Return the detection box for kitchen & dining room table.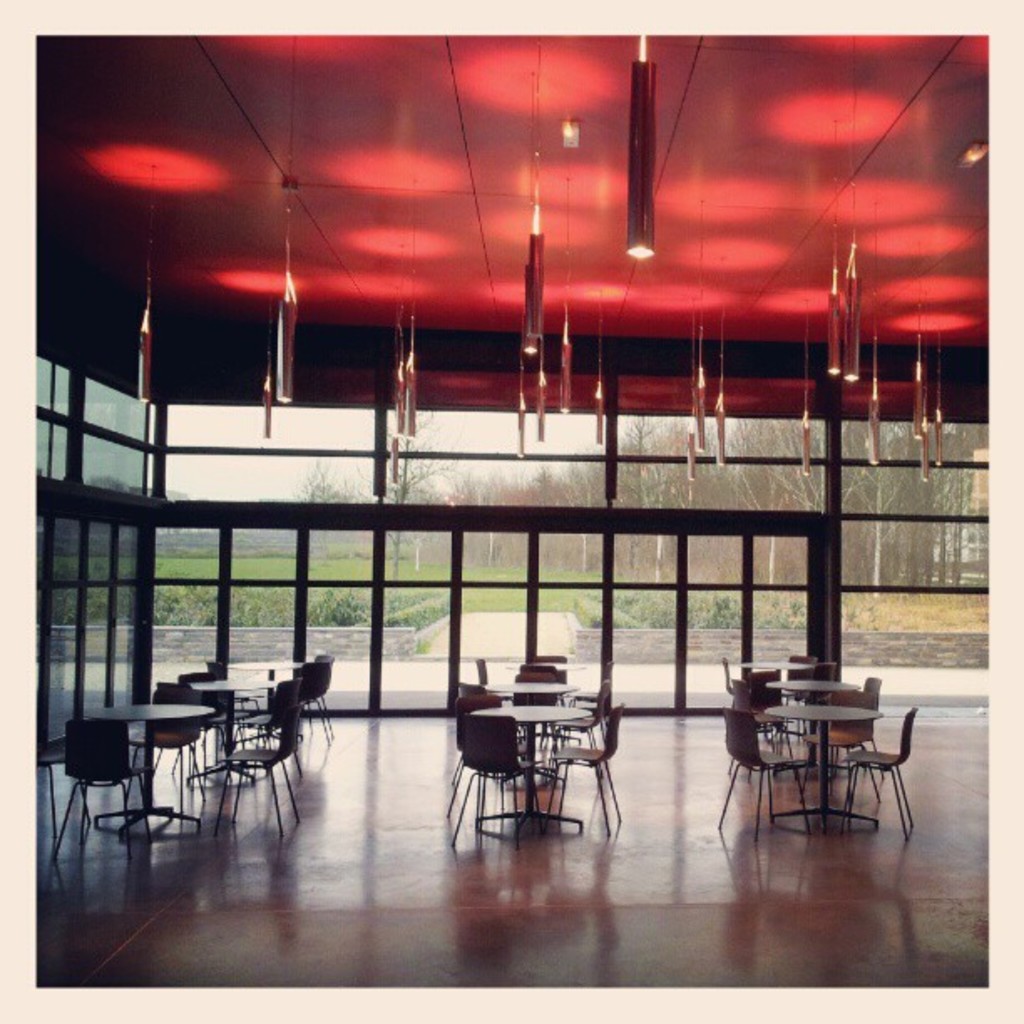
(760,699,880,835).
